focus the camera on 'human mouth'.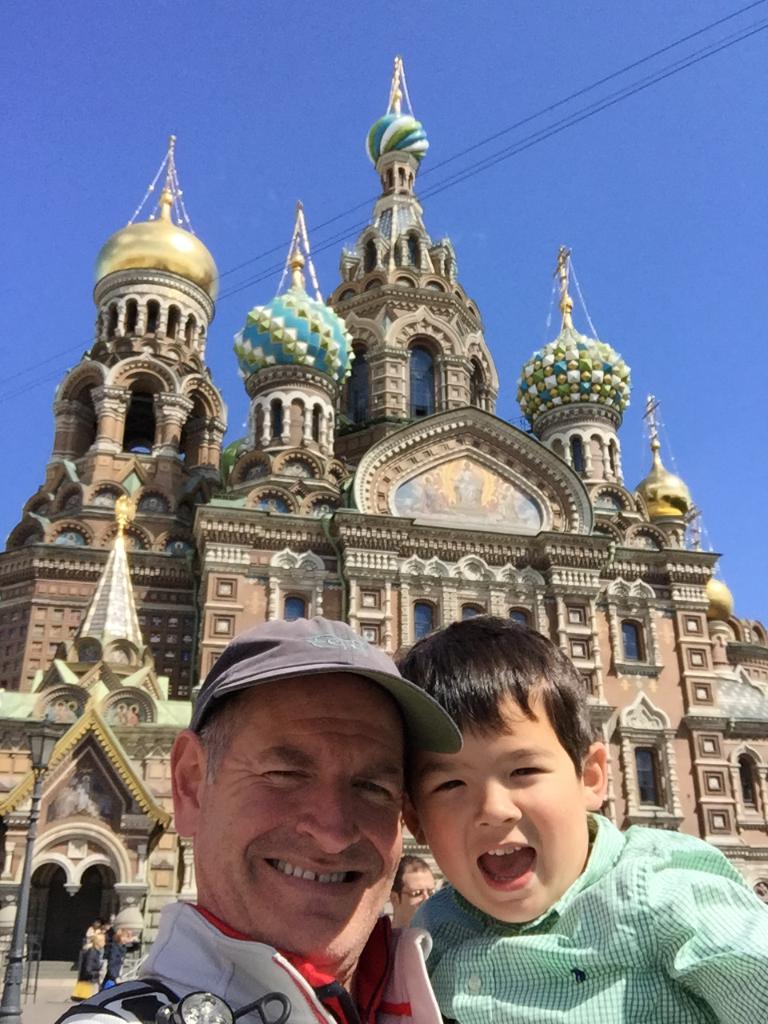
Focus region: (left=258, top=853, right=365, bottom=899).
